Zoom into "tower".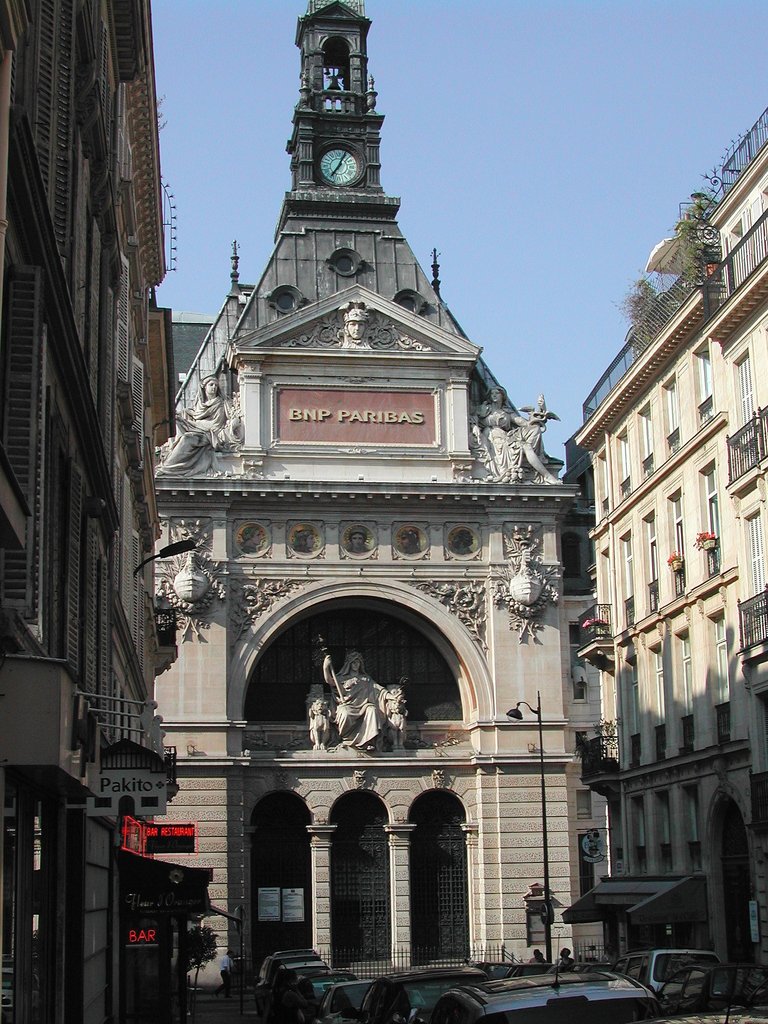
Zoom target: rect(0, 0, 181, 1023).
